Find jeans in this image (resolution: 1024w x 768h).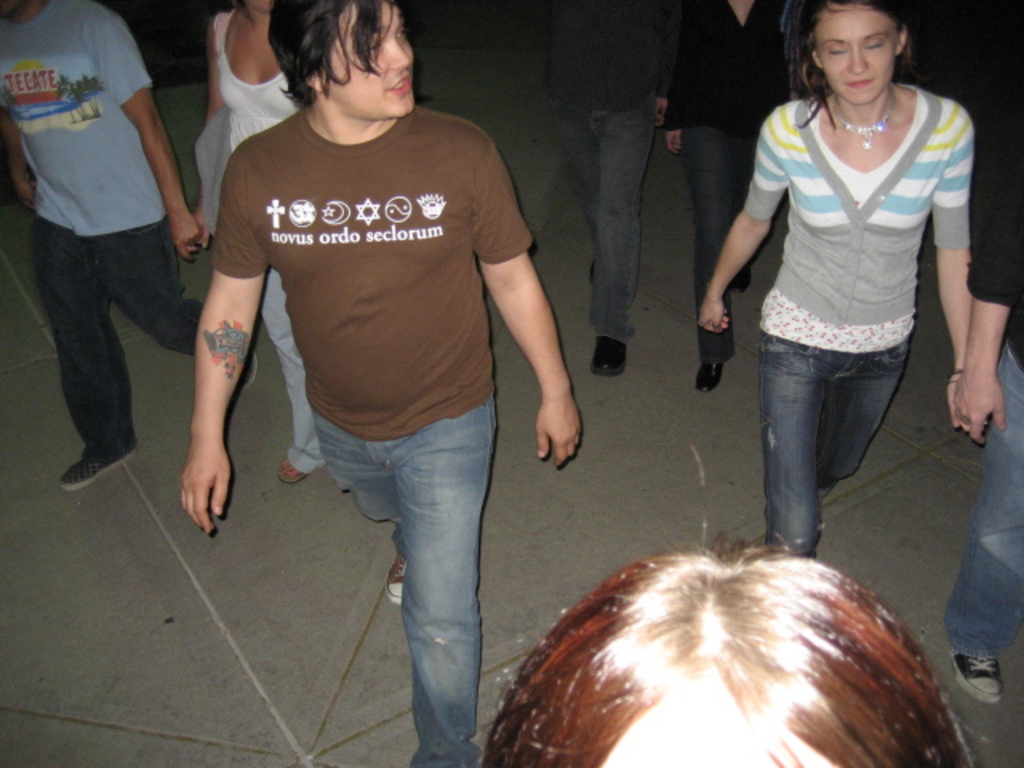
18 214 195 454.
